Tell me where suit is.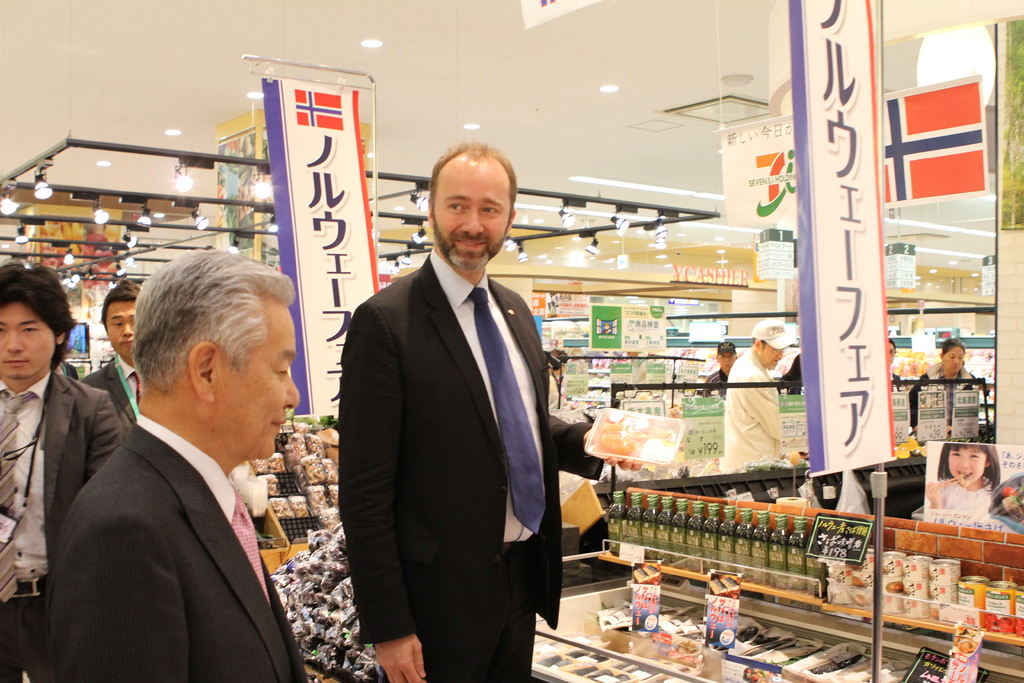
suit is at (328, 154, 575, 682).
